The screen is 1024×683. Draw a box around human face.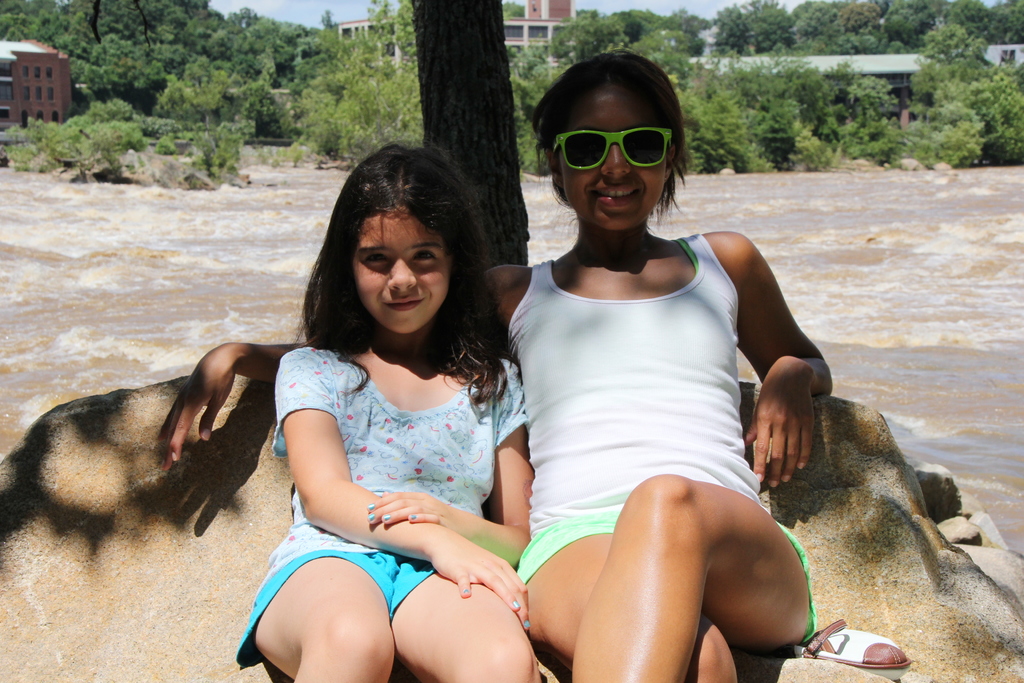
bbox(556, 86, 668, 231).
